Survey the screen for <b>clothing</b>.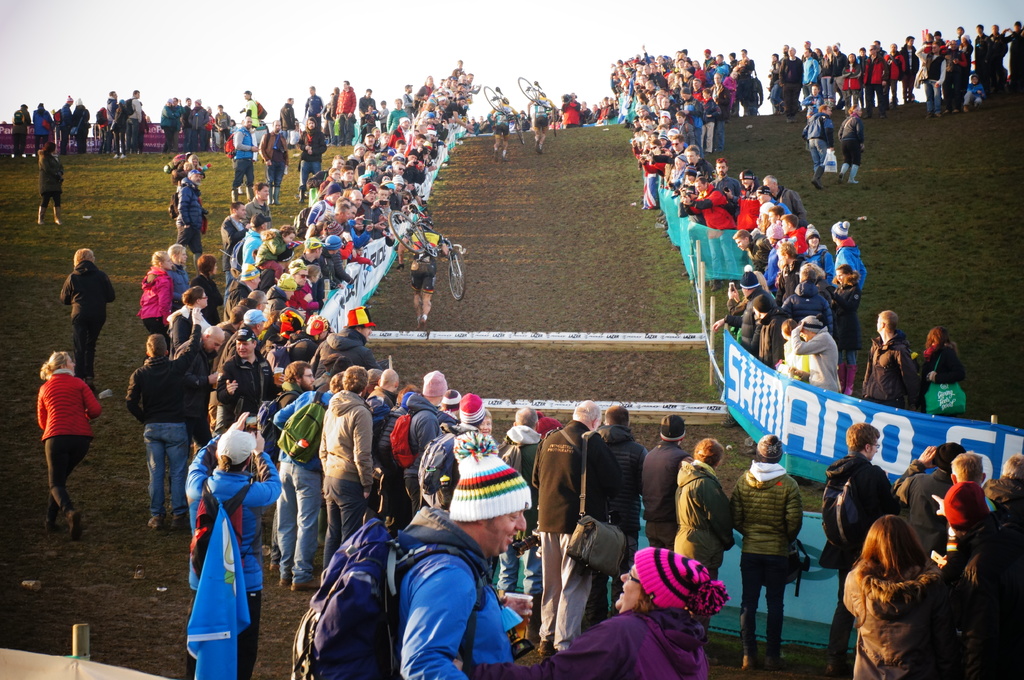
Survey found: 481/615/714/679.
